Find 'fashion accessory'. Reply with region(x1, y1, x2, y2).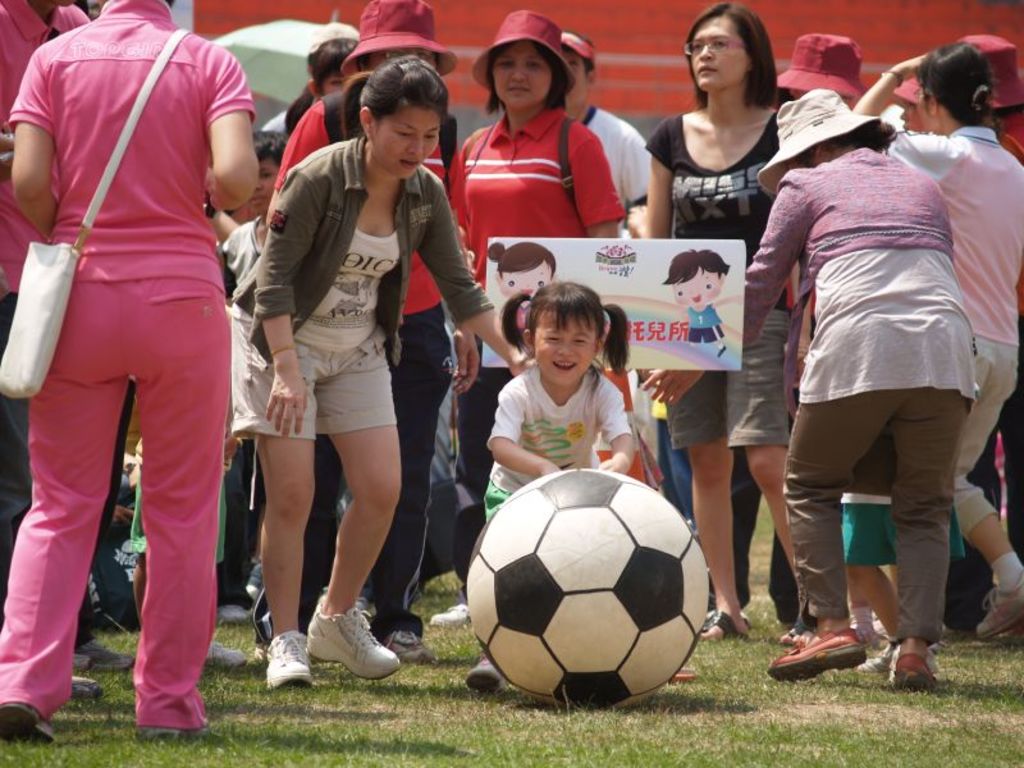
region(777, 37, 872, 104).
